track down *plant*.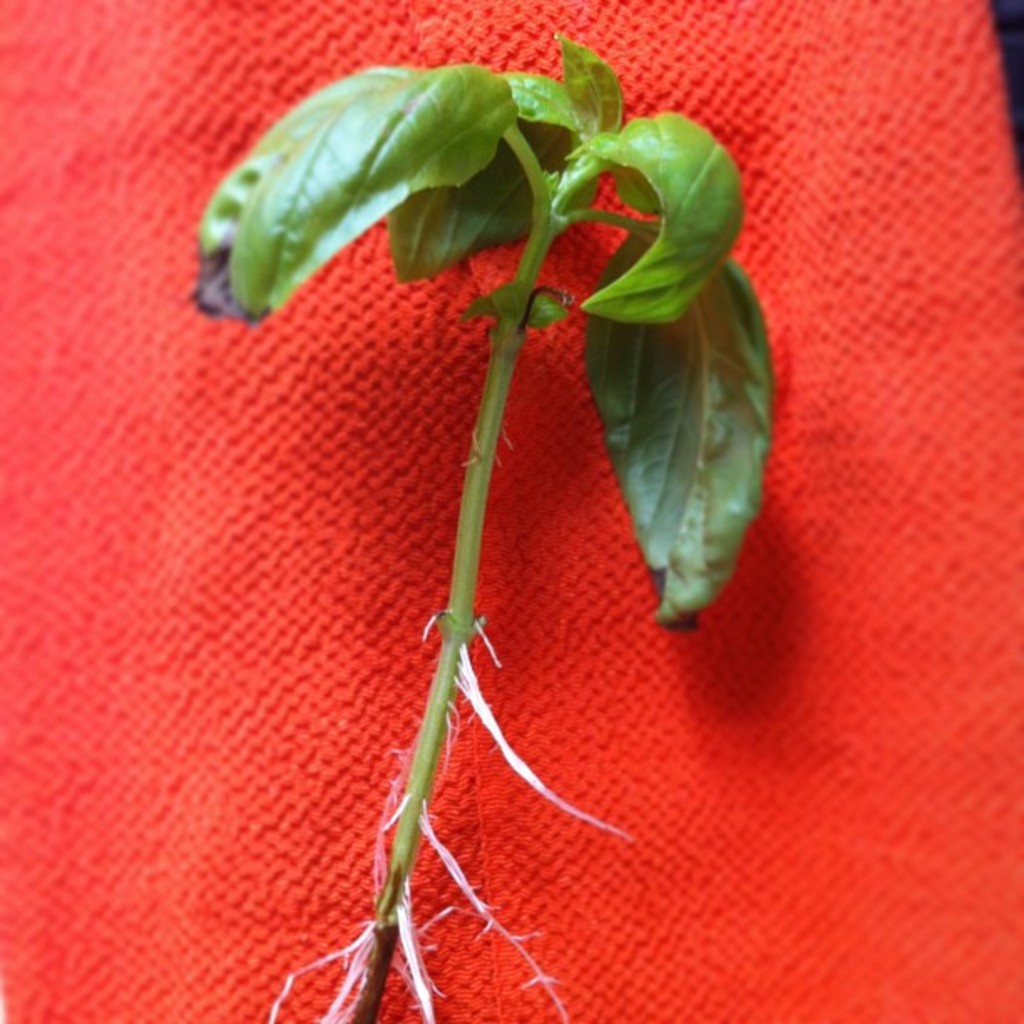
Tracked to left=157, top=23, right=818, bottom=1022.
